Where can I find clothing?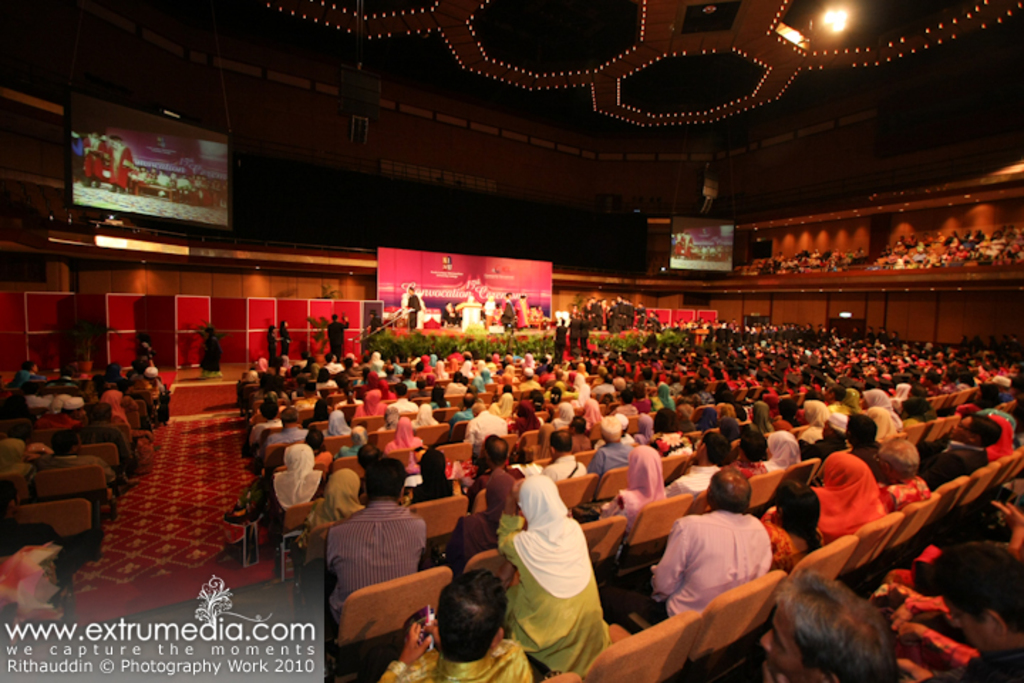
You can find it at [x1=321, y1=495, x2=427, y2=625].
